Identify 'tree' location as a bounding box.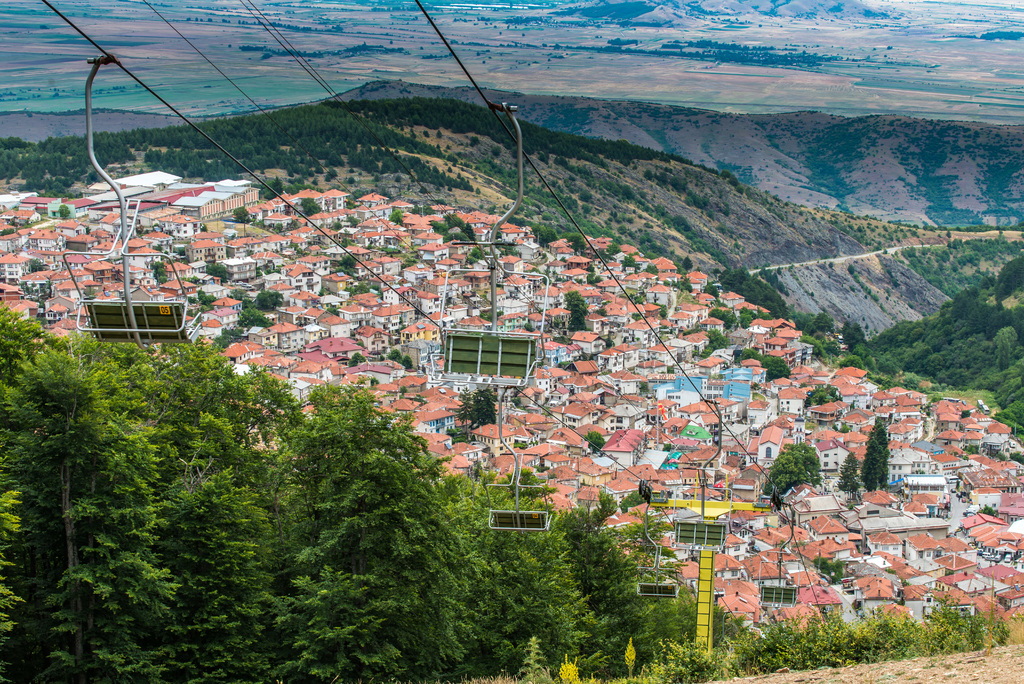
<region>389, 350, 399, 361</region>.
